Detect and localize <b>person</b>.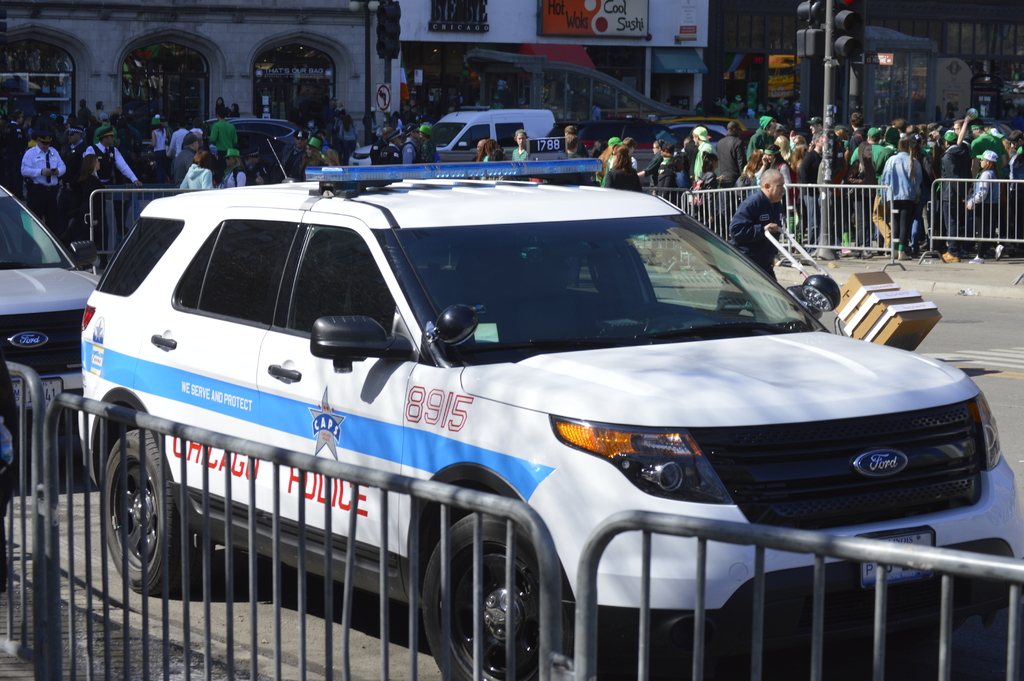
Localized at 213, 103, 238, 153.
